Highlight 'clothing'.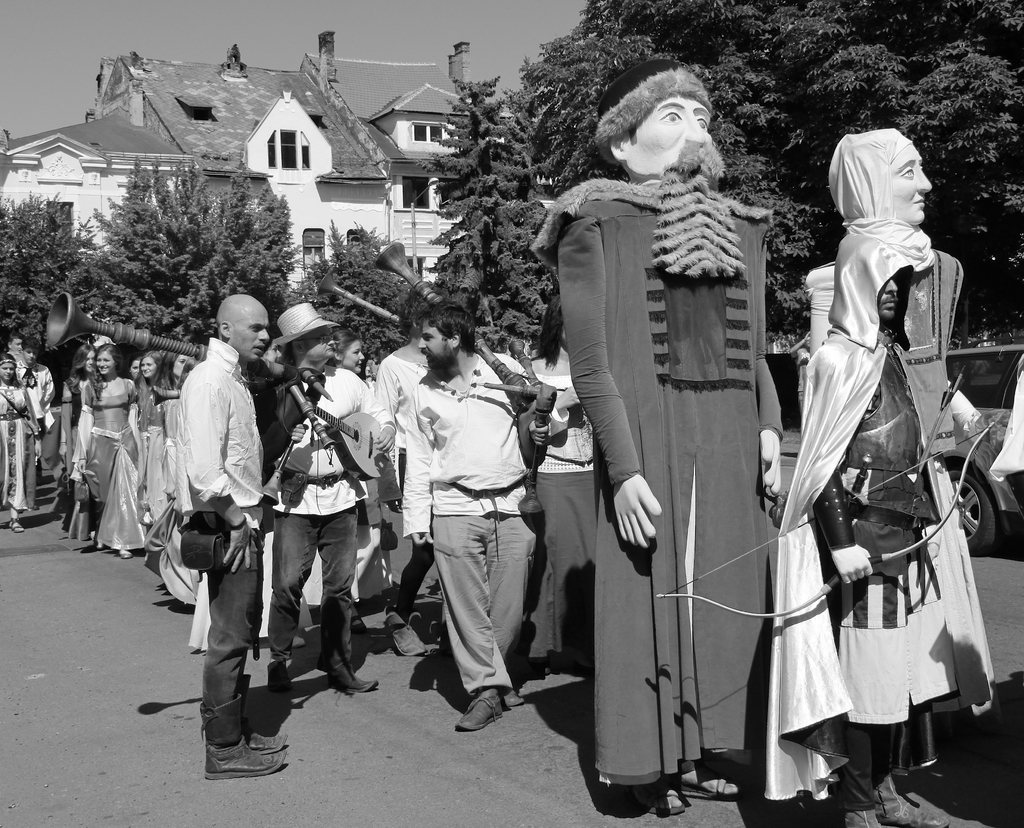
Highlighted region: [400,368,542,676].
